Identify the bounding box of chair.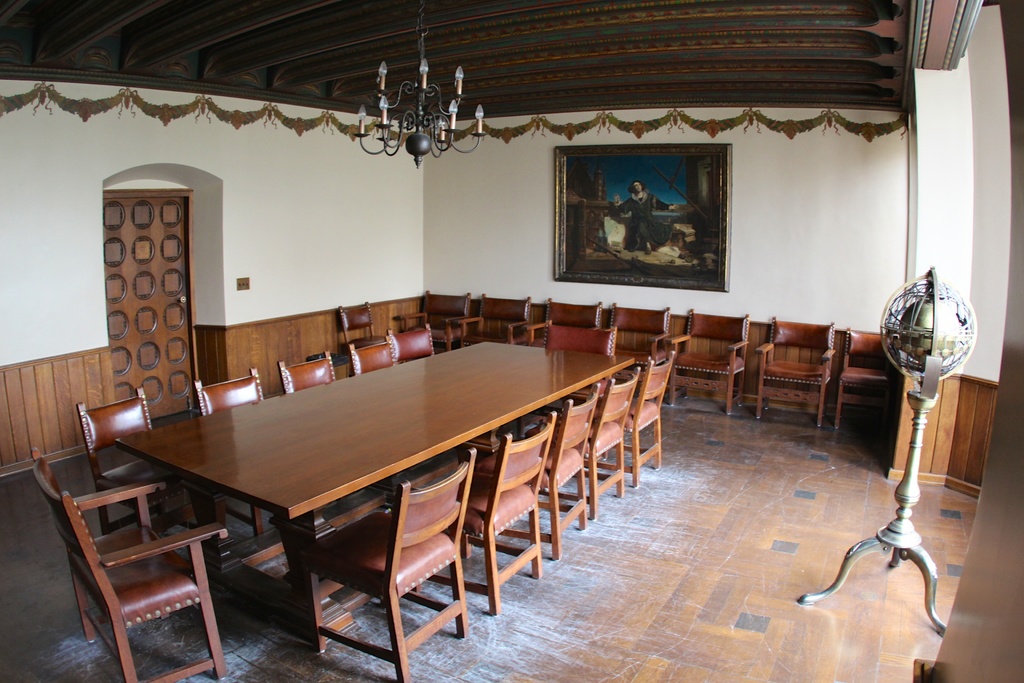
(75,387,211,551).
